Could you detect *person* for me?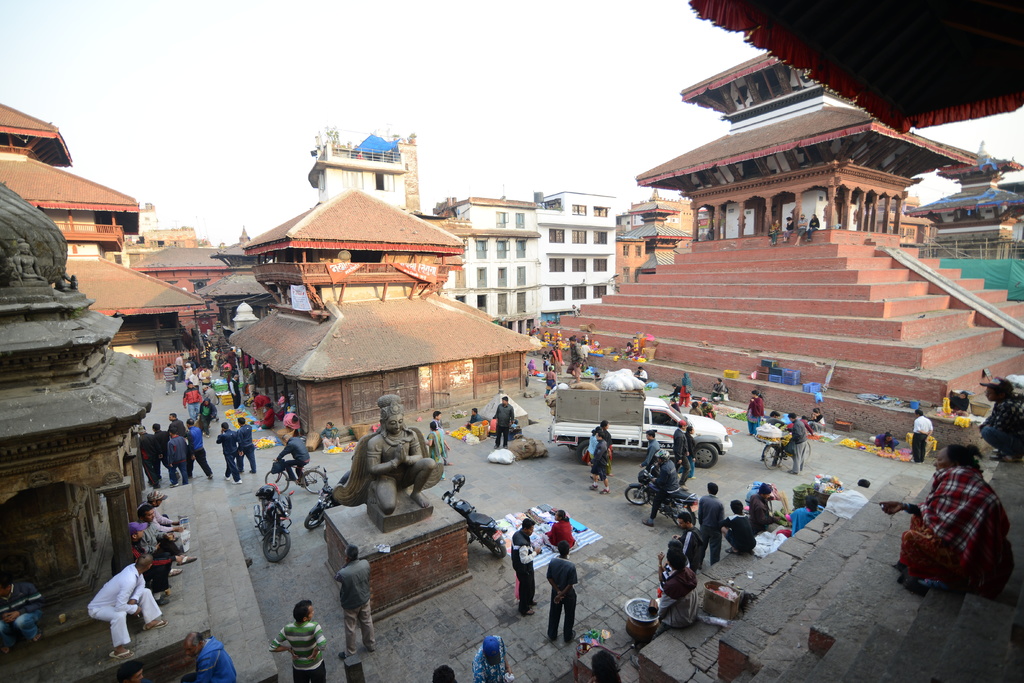
Detection result: 319:423:337:441.
